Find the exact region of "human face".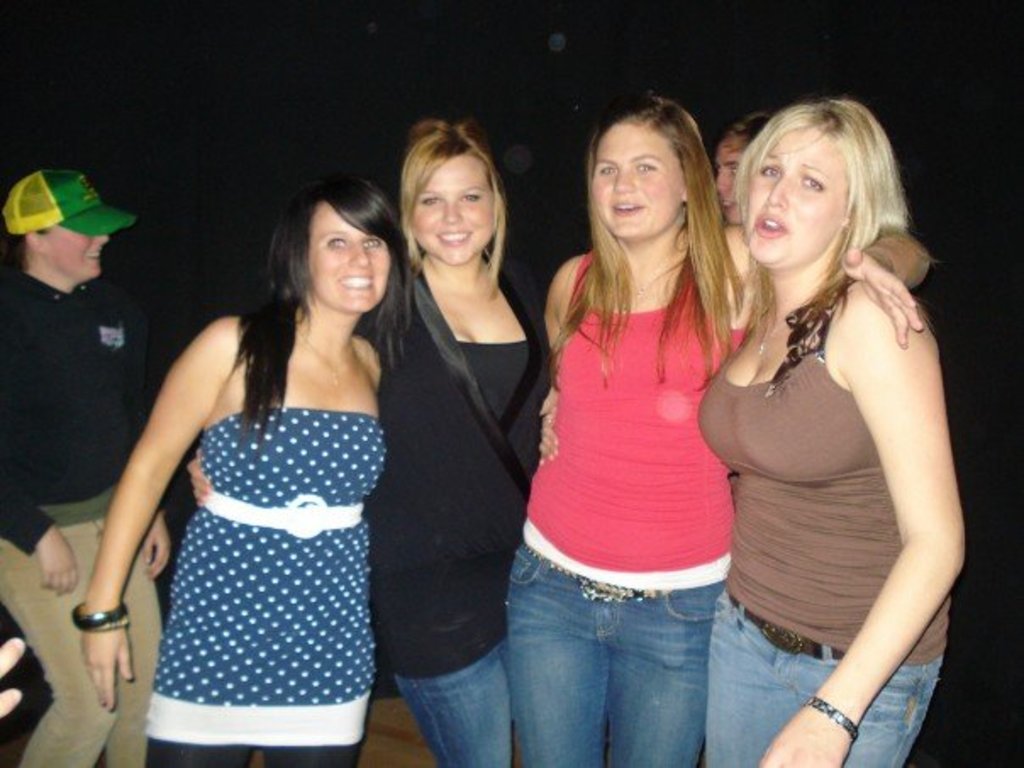
Exact region: {"left": 410, "top": 156, "right": 495, "bottom": 268}.
